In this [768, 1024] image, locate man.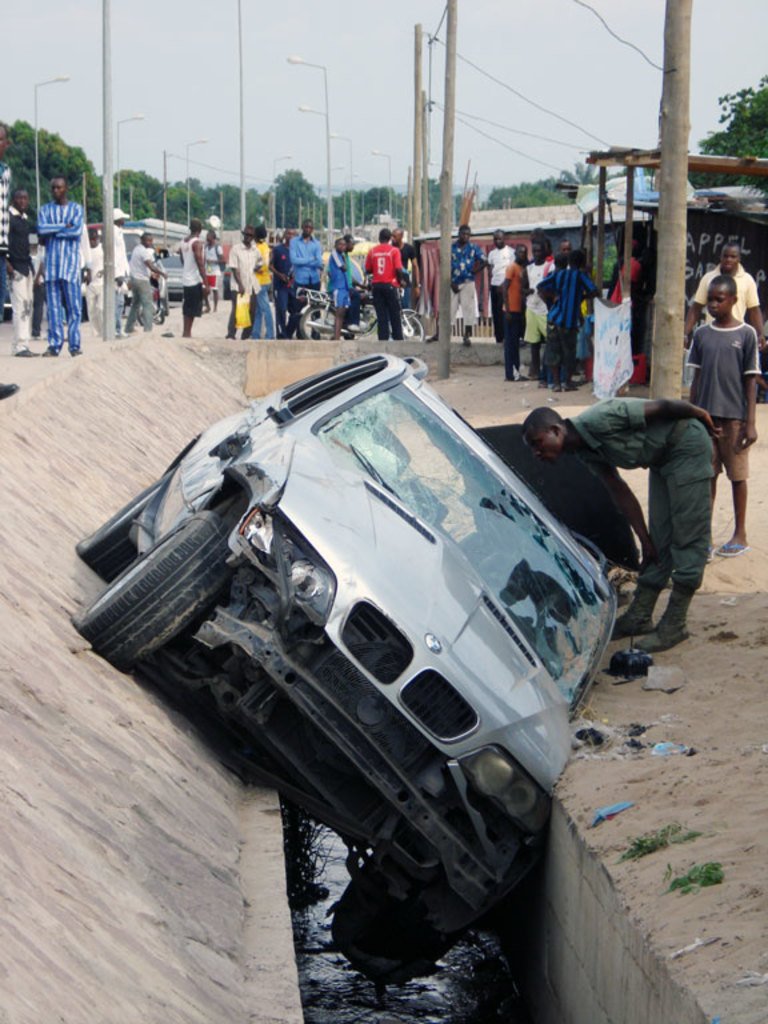
Bounding box: BBox(127, 228, 167, 332).
